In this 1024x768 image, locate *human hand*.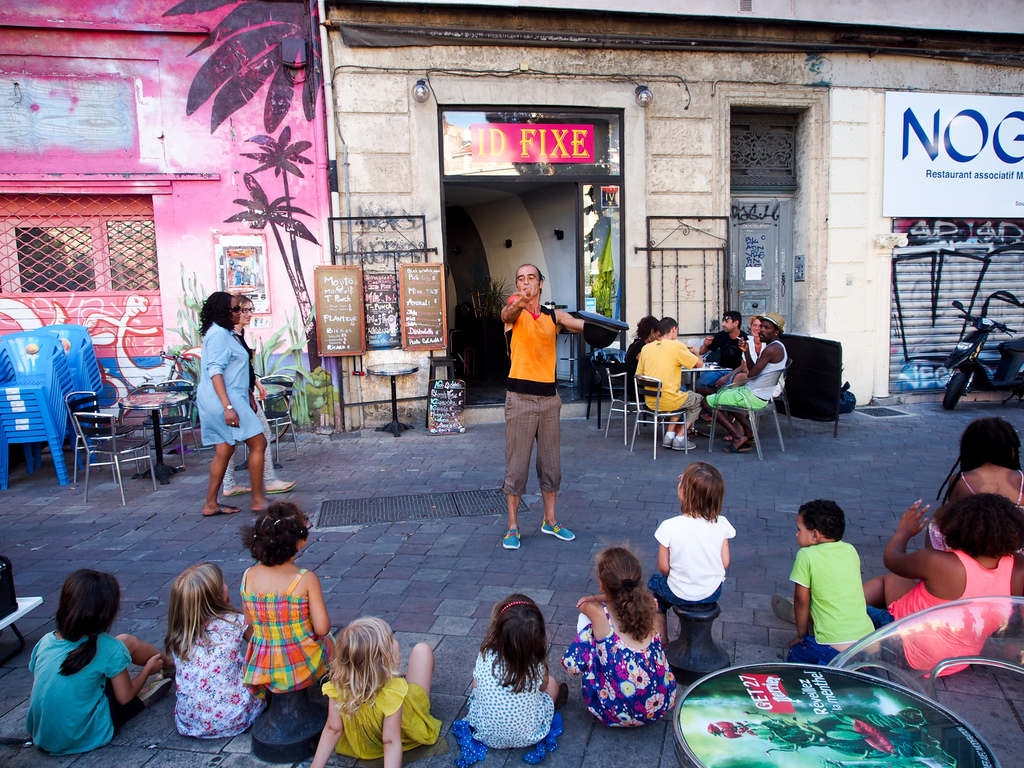
Bounding box: [x1=146, y1=654, x2=164, y2=676].
